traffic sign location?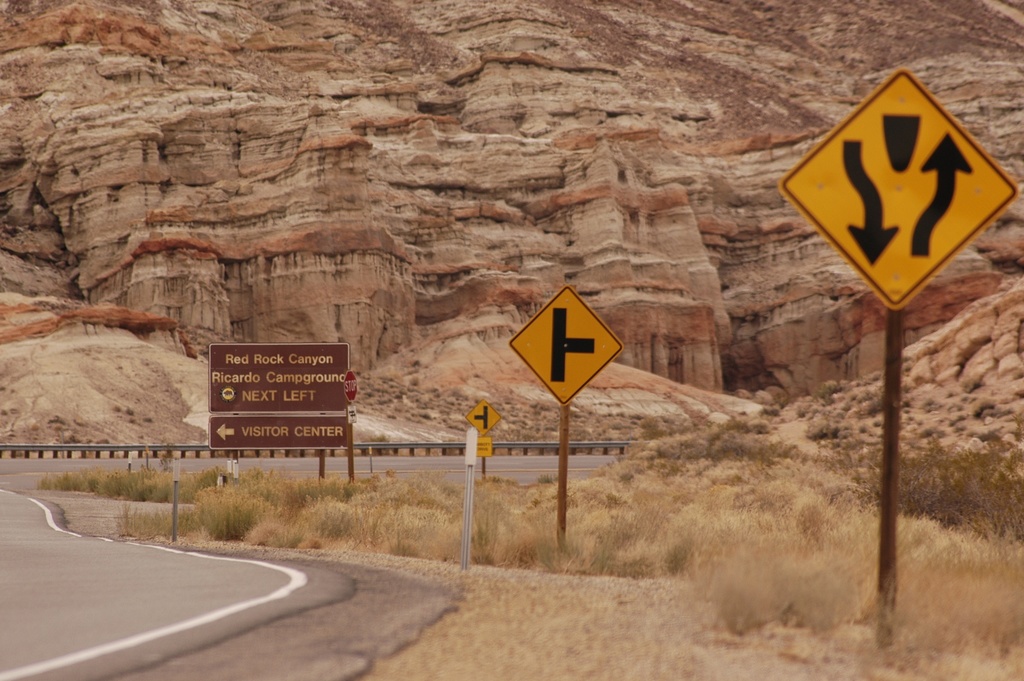
bbox(334, 372, 354, 402)
